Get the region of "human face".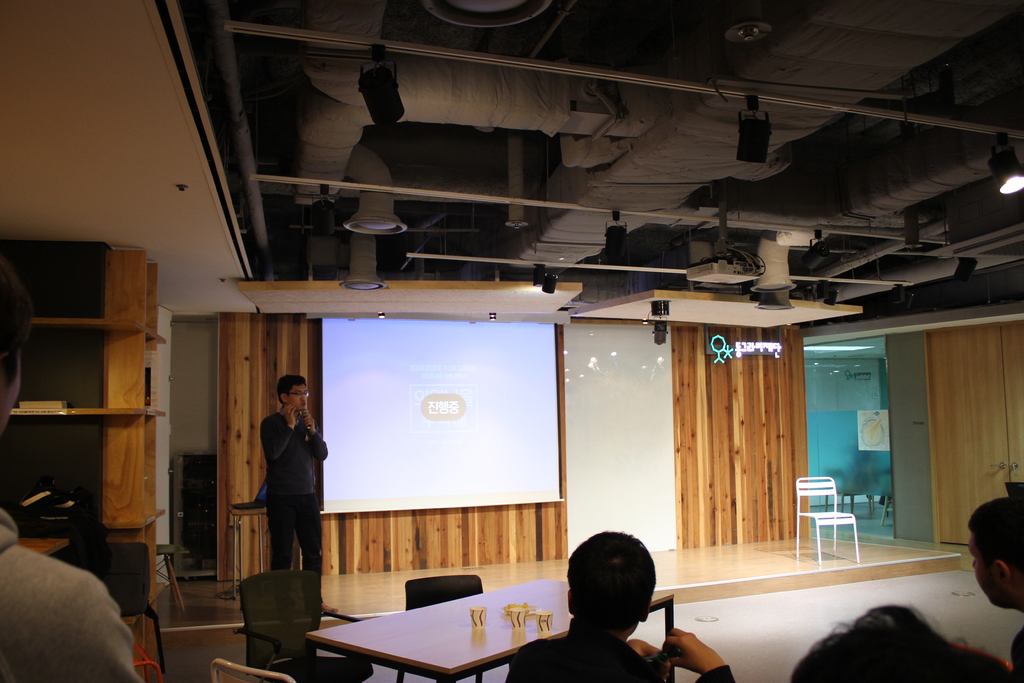
bbox=(966, 533, 998, 613).
